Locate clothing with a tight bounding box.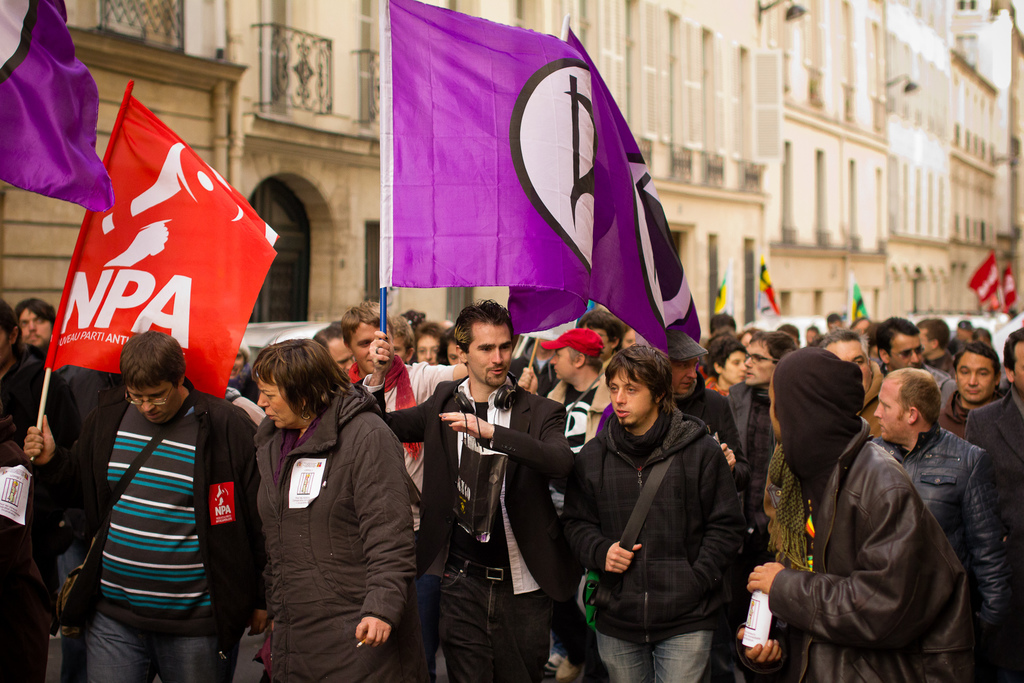
[510,349,556,394].
